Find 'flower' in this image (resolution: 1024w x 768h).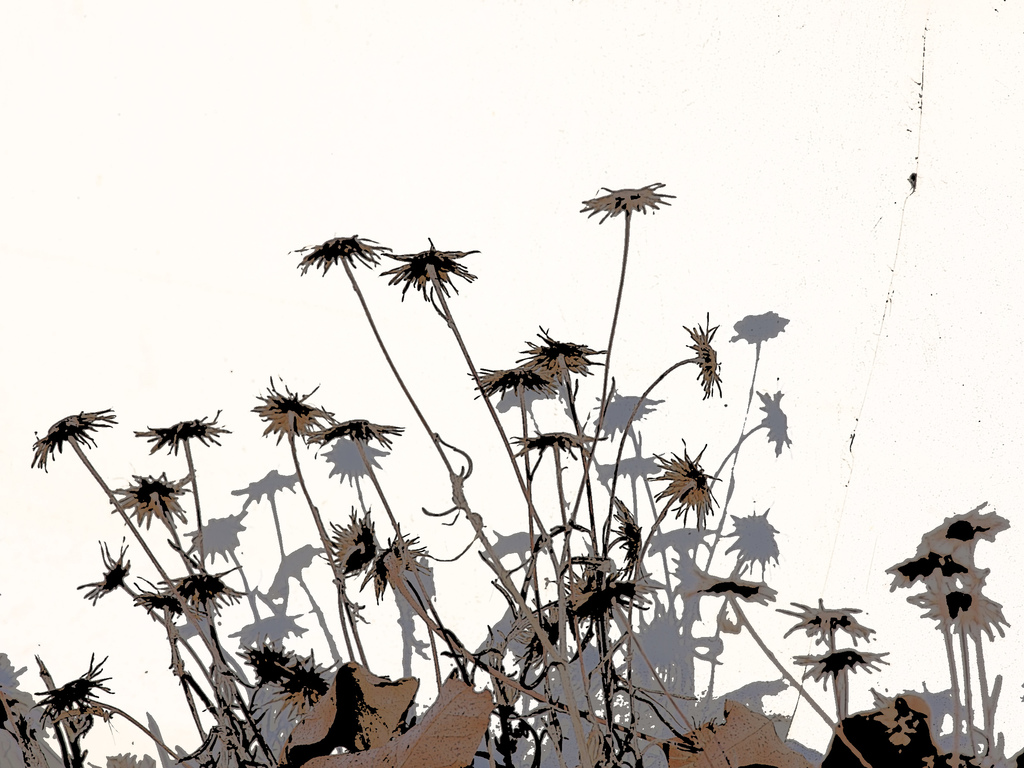
detection(76, 534, 134, 601).
